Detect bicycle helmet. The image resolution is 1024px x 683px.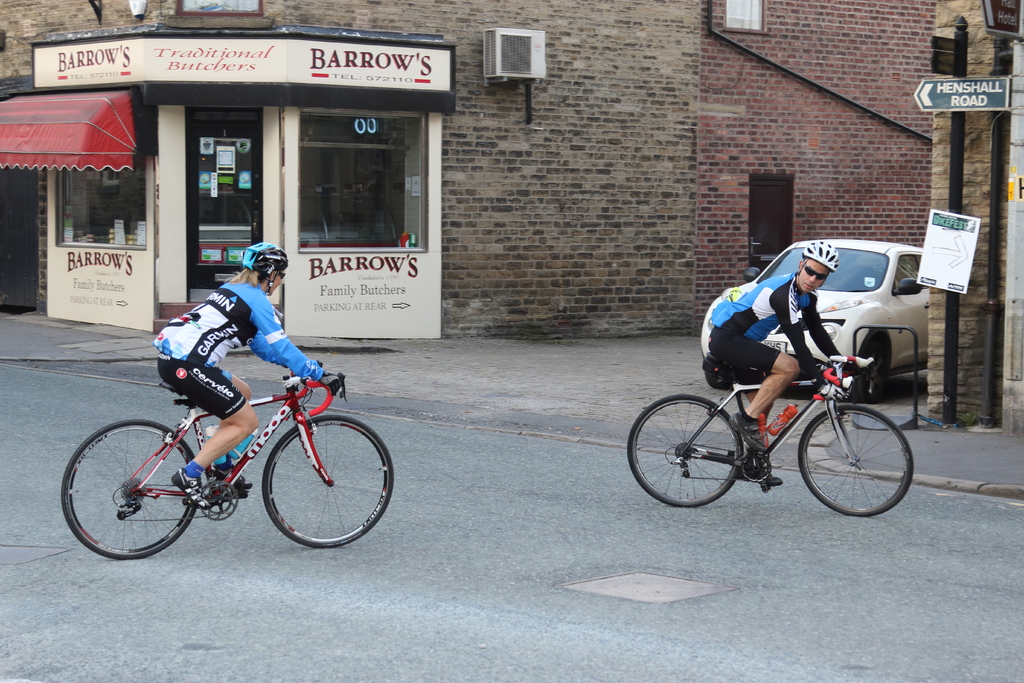
(left=244, top=243, right=288, bottom=295).
